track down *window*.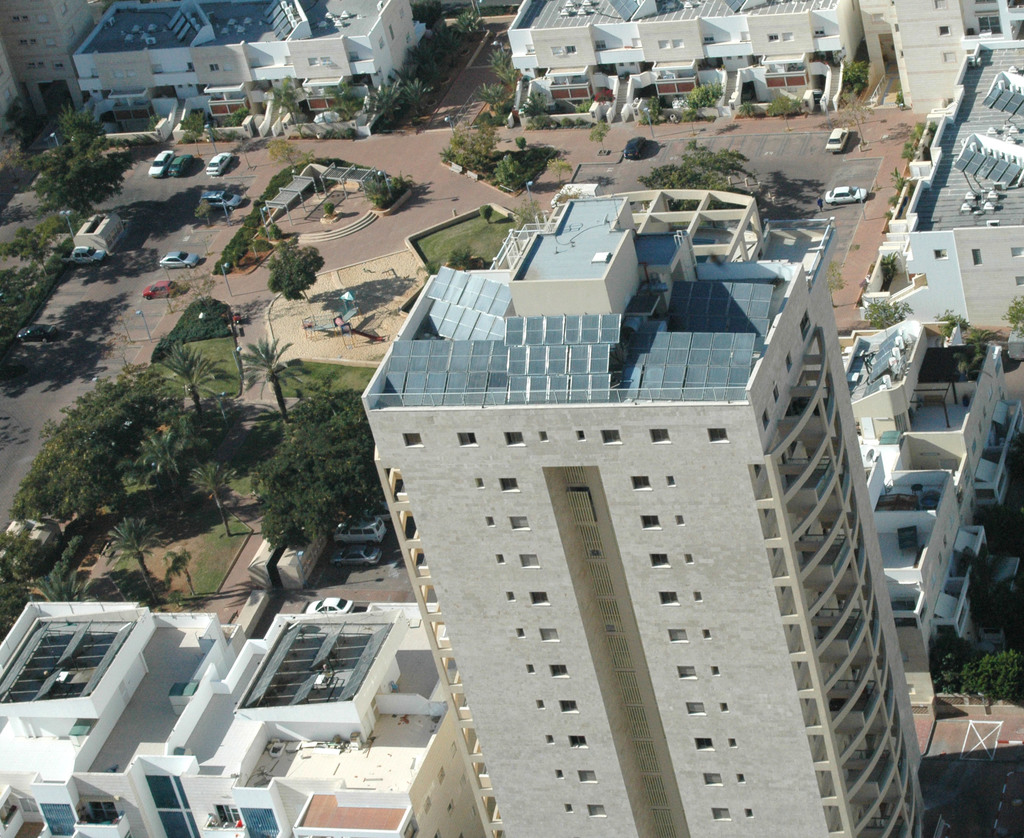
Tracked to Rect(402, 13, 406, 25).
